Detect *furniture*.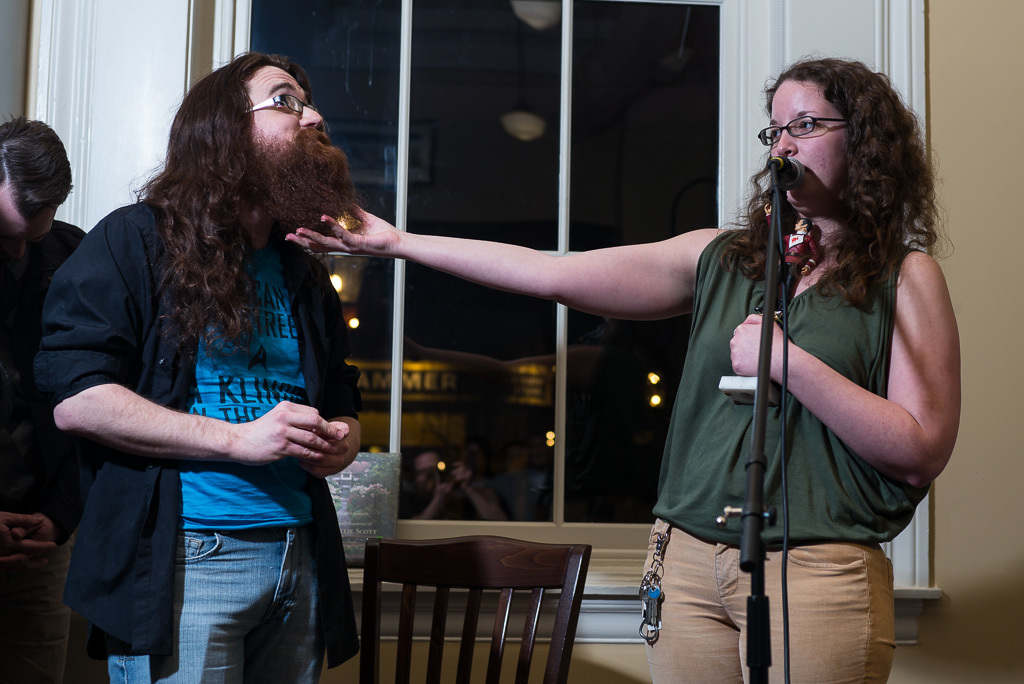
Detected at {"left": 359, "top": 535, "right": 593, "bottom": 683}.
